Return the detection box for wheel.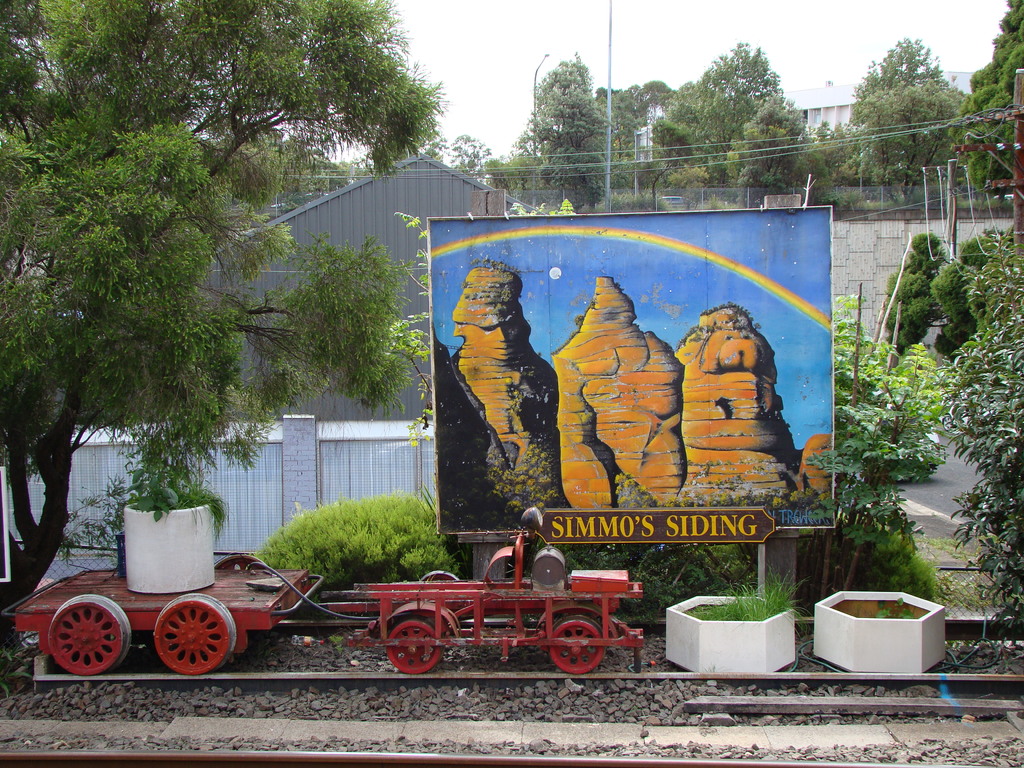
[47,596,132,676].
